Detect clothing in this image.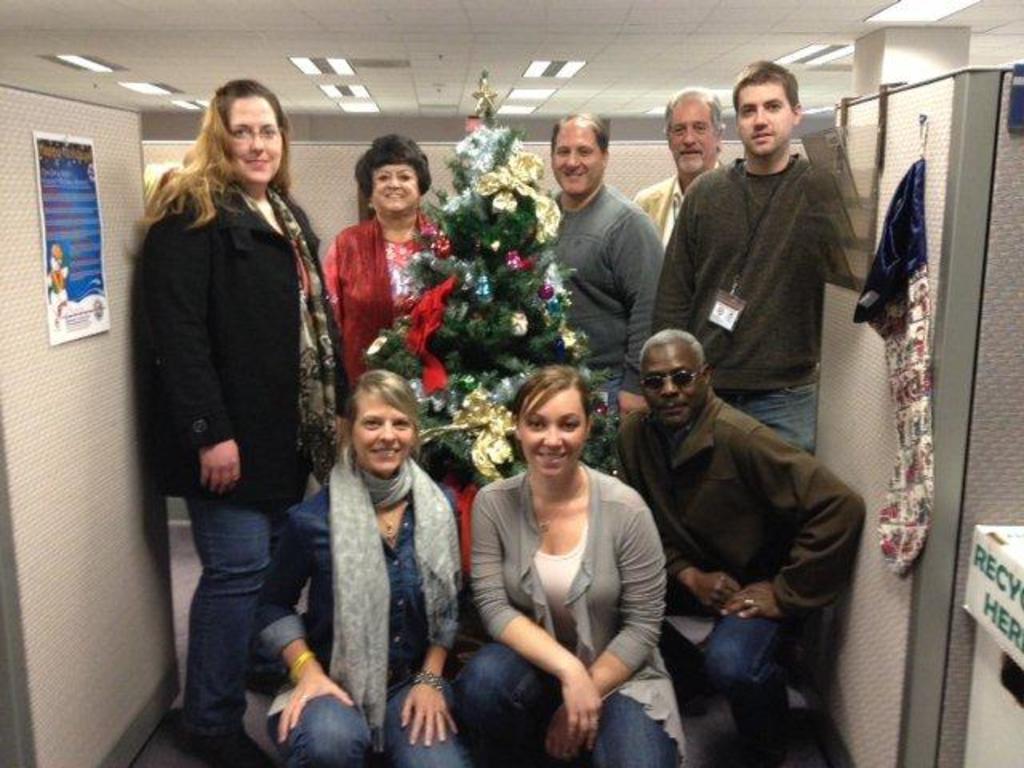
Detection: {"left": 125, "top": 158, "right": 352, "bottom": 766}.
